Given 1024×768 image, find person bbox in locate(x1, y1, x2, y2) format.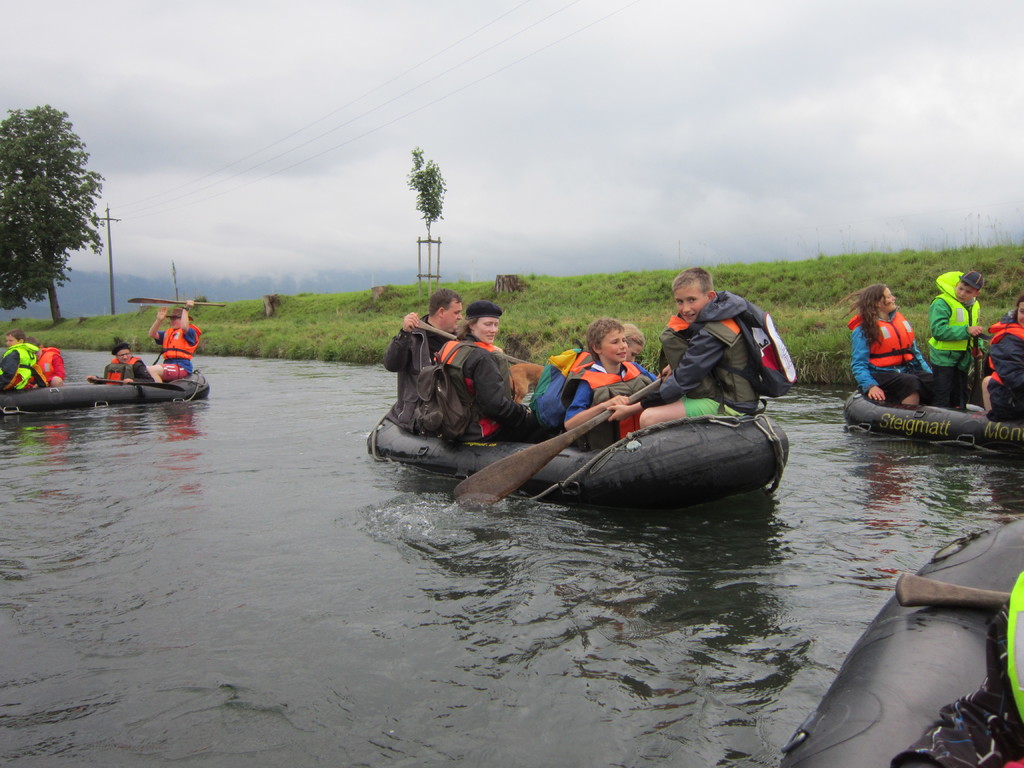
locate(0, 330, 44, 387).
